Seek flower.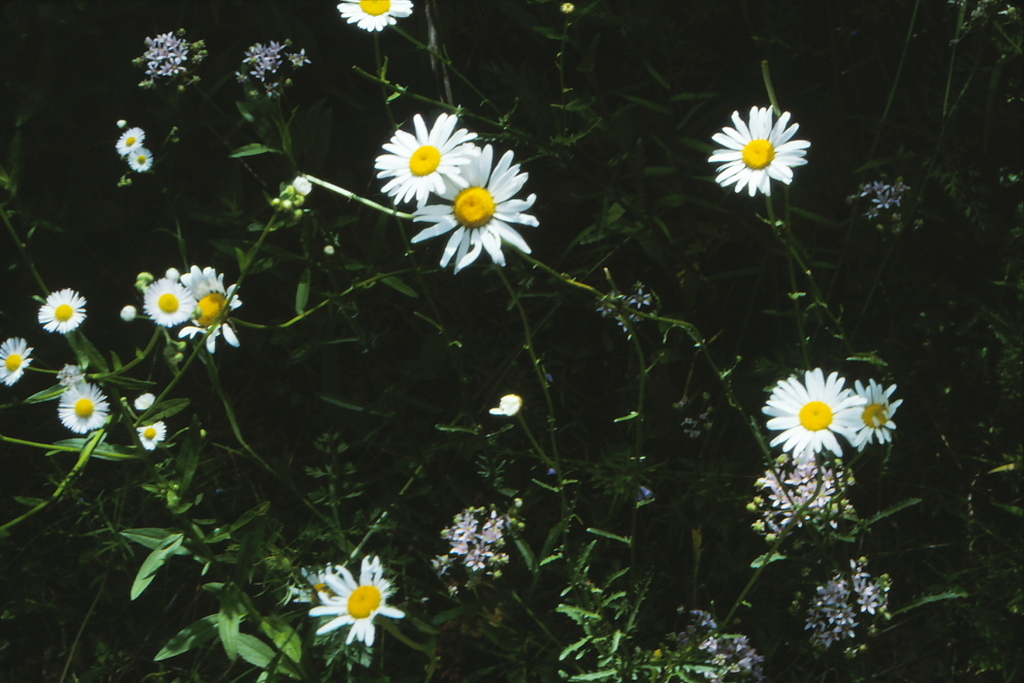
<box>138,419,164,447</box>.
